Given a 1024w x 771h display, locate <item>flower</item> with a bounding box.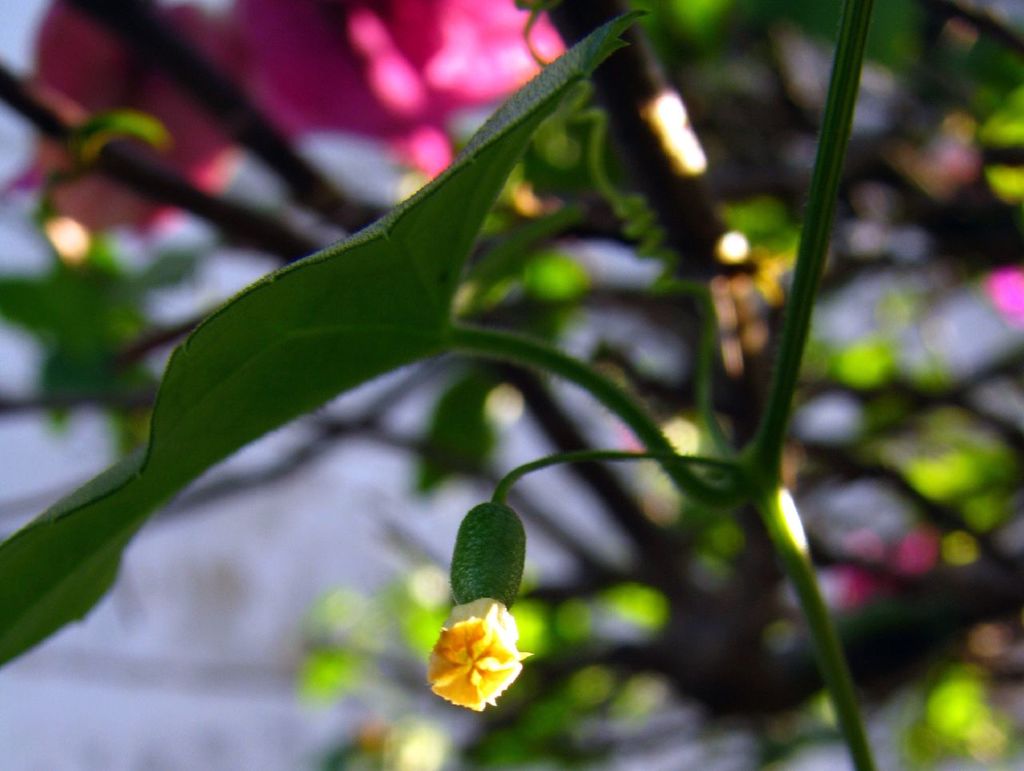
Located: x1=410 y1=608 x2=522 y2=721.
